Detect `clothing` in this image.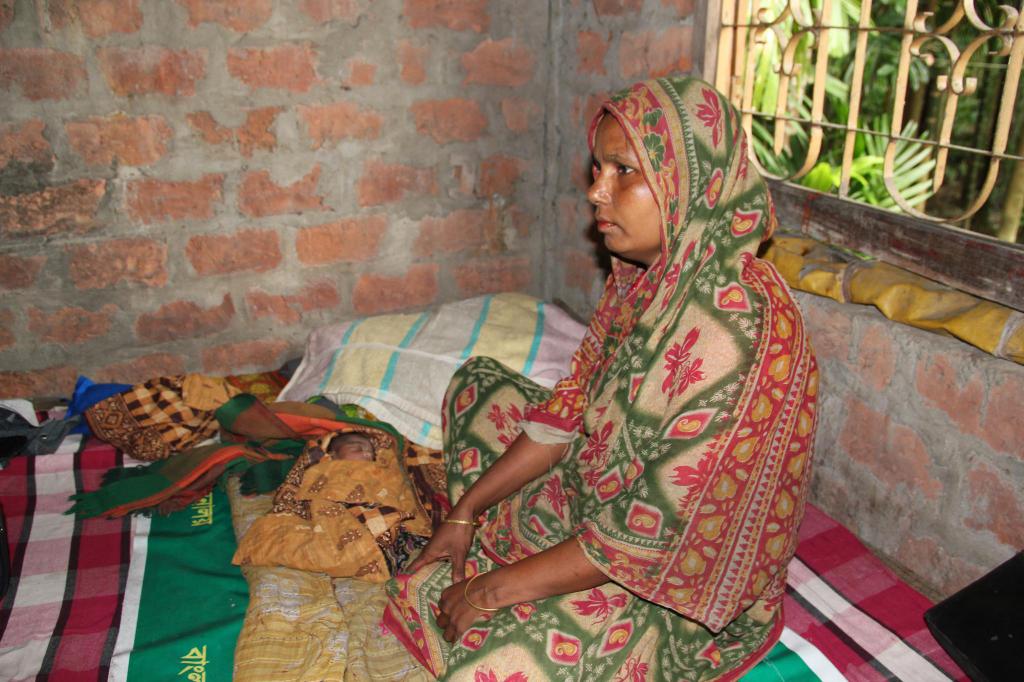
Detection: Rect(342, 74, 805, 681).
